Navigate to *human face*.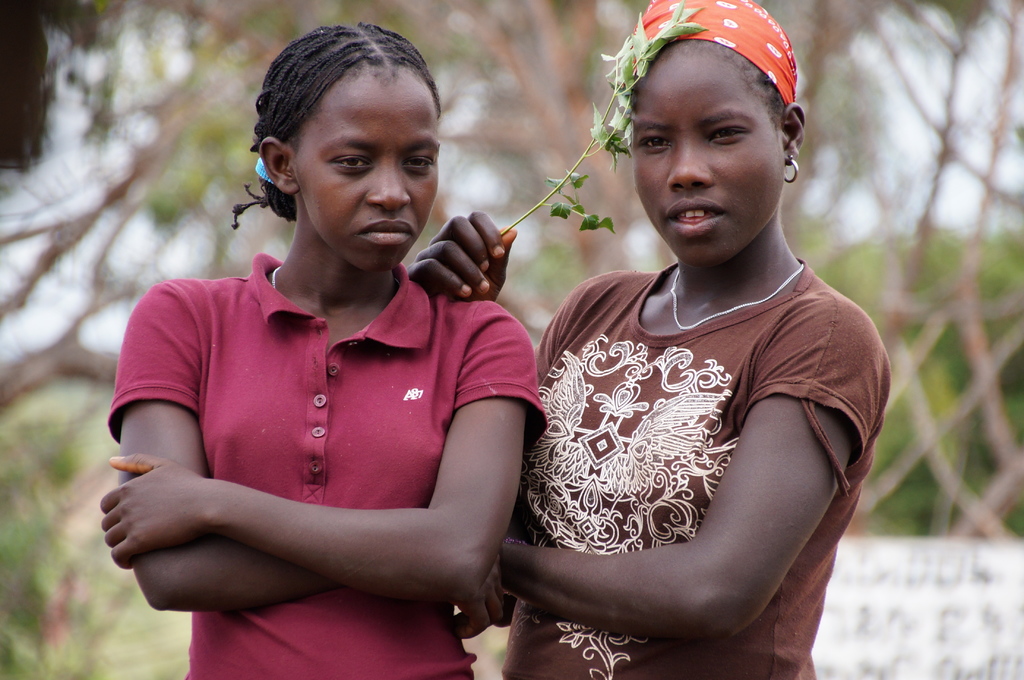
Navigation target: [292,77,440,275].
